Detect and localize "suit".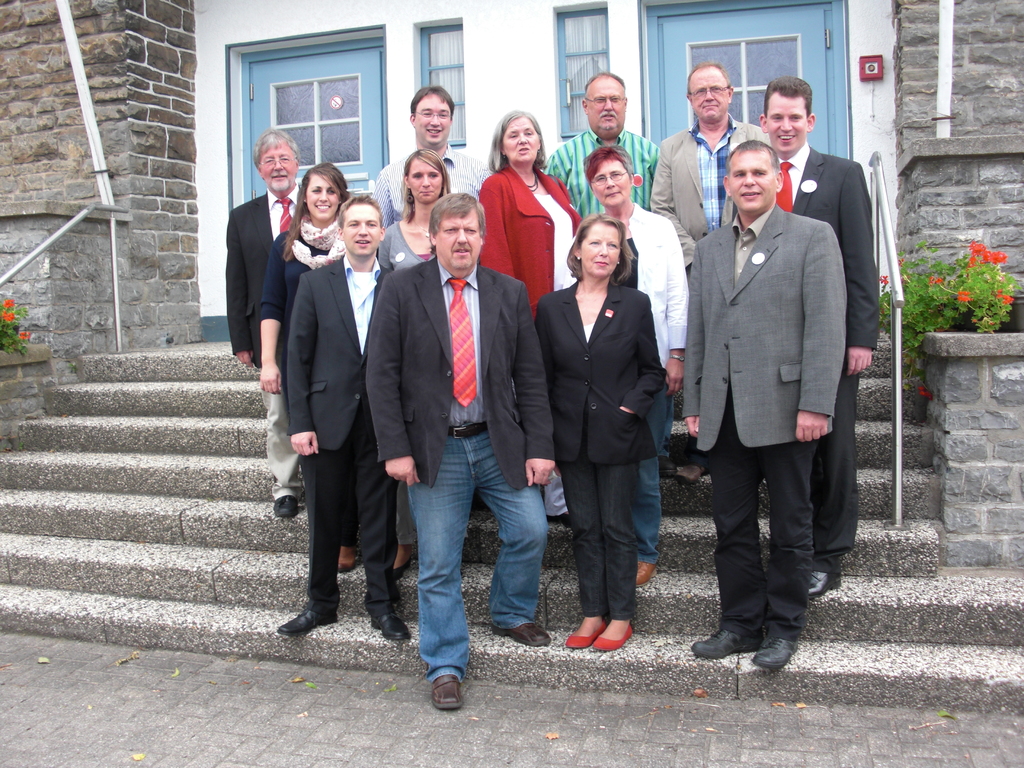
Localized at detection(678, 214, 845, 642).
